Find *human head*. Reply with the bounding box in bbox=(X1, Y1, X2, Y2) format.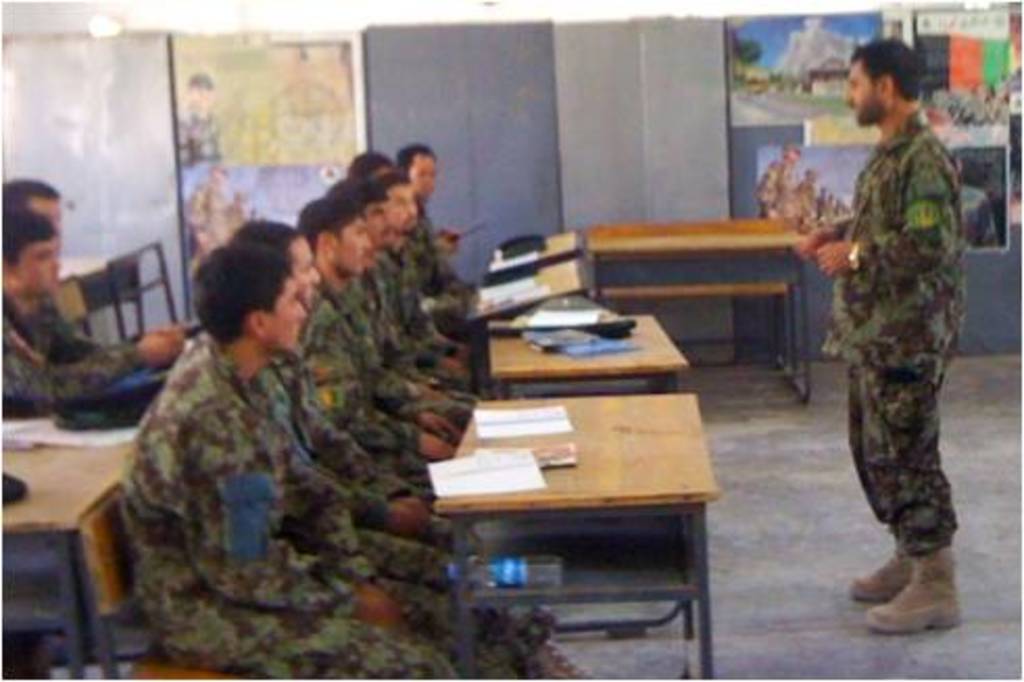
bbox=(348, 173, 400, 234).
